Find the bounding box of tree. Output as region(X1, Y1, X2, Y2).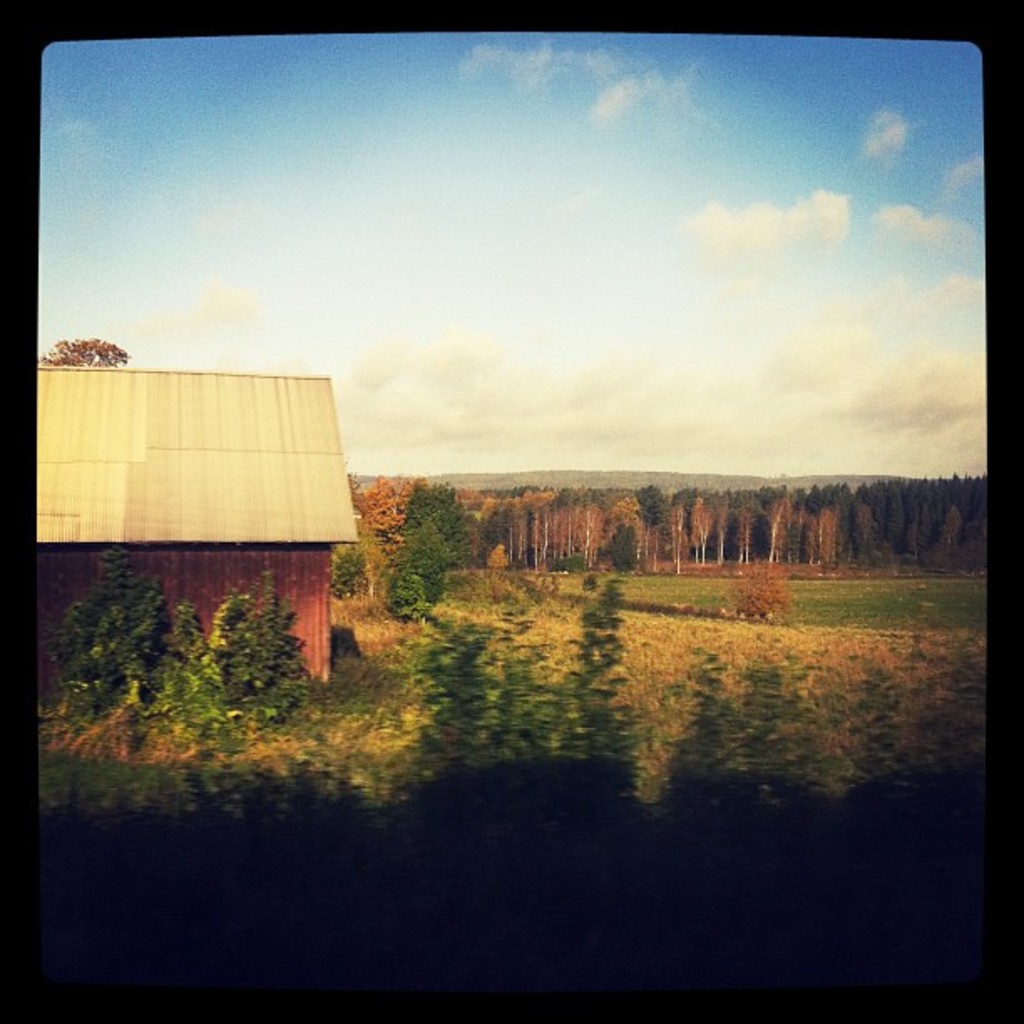
region(47, 336, 124, 360).
